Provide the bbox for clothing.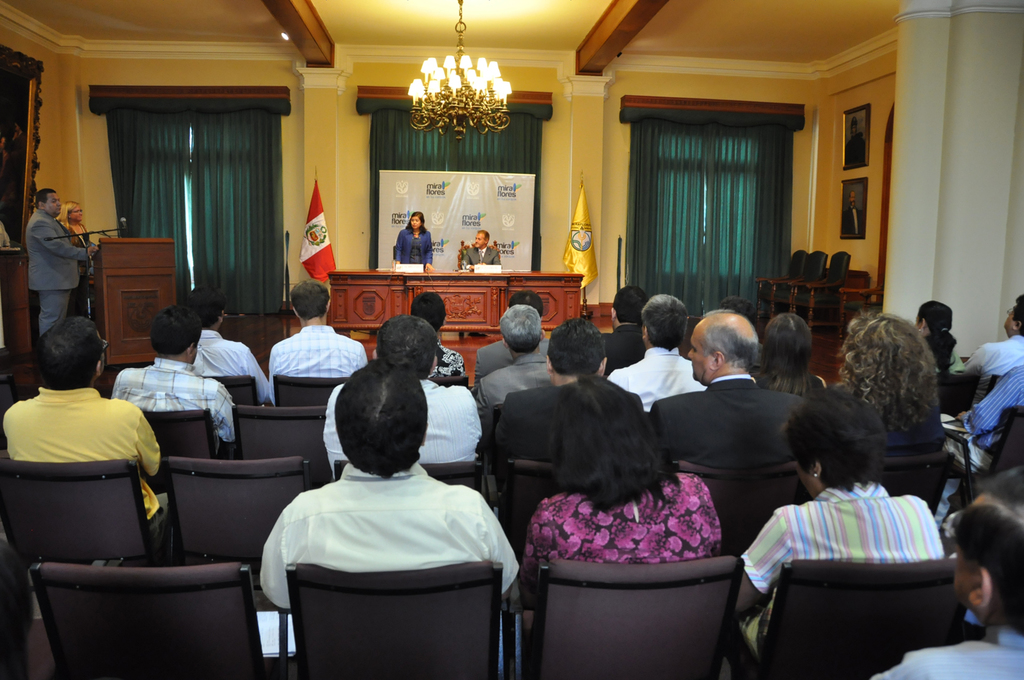
box=[752, 474, 982, 651].
